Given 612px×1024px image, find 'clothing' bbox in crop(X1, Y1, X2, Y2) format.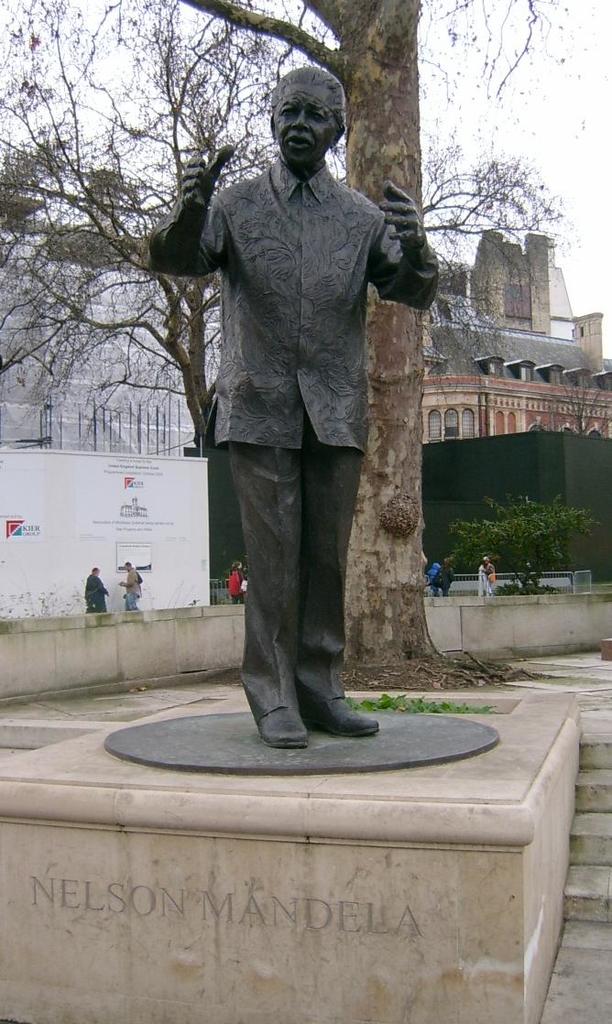
crop(83, 574, 115, 618).
